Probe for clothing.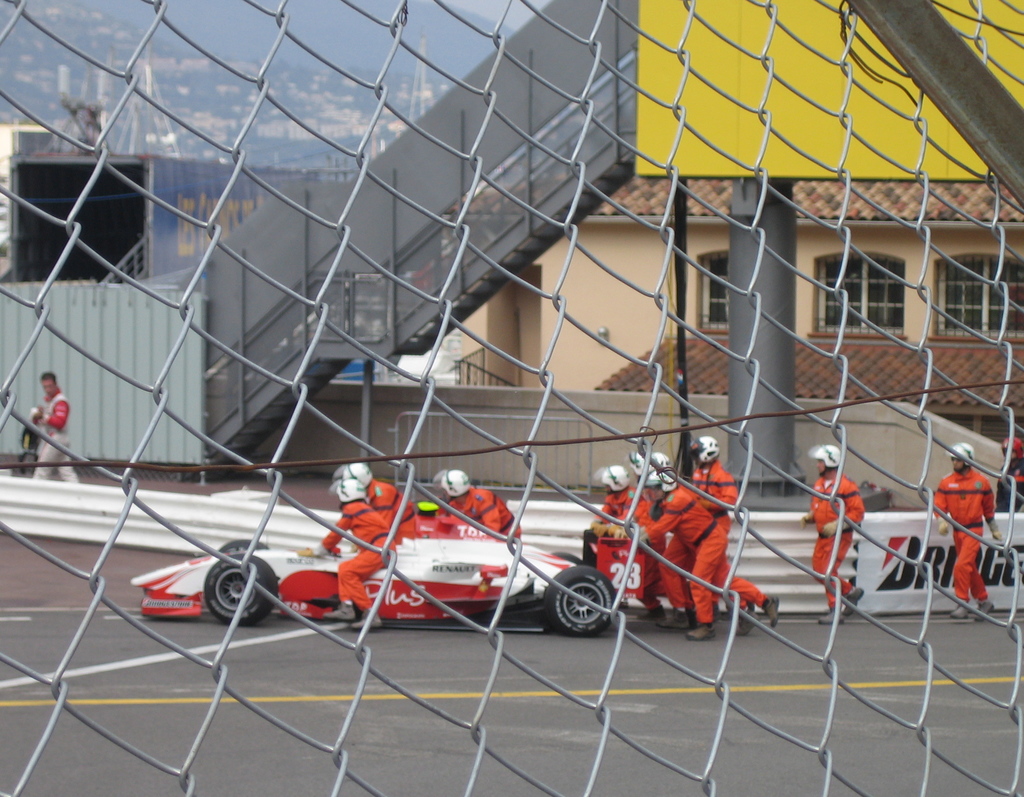
Probe result: l=365, t=473, r=415, b=539.
